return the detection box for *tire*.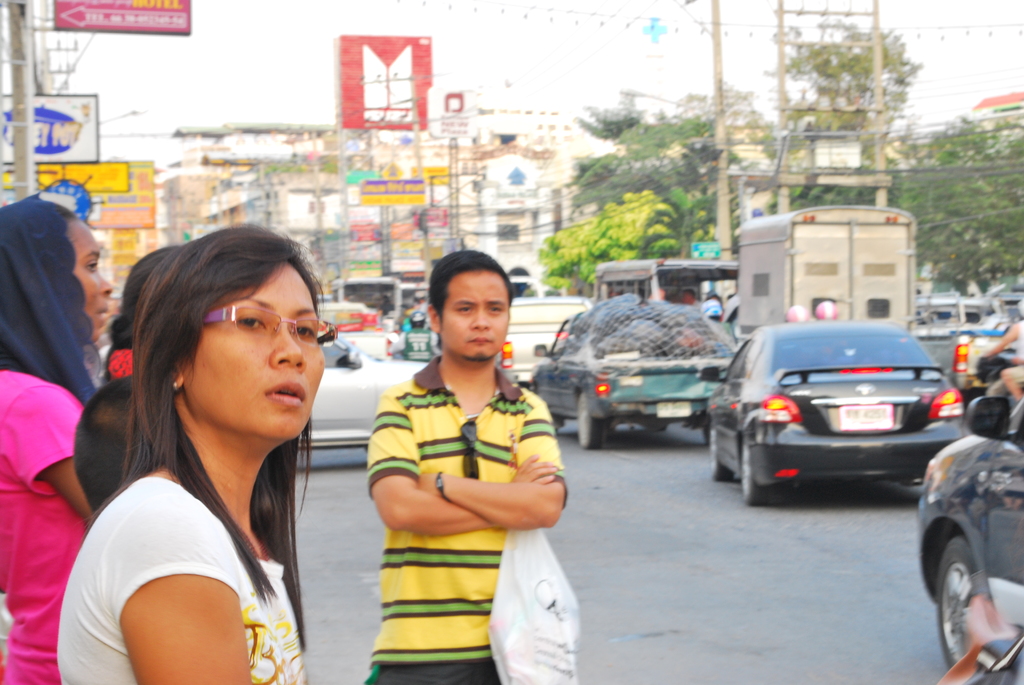
region(578, 393, 608, 446).
